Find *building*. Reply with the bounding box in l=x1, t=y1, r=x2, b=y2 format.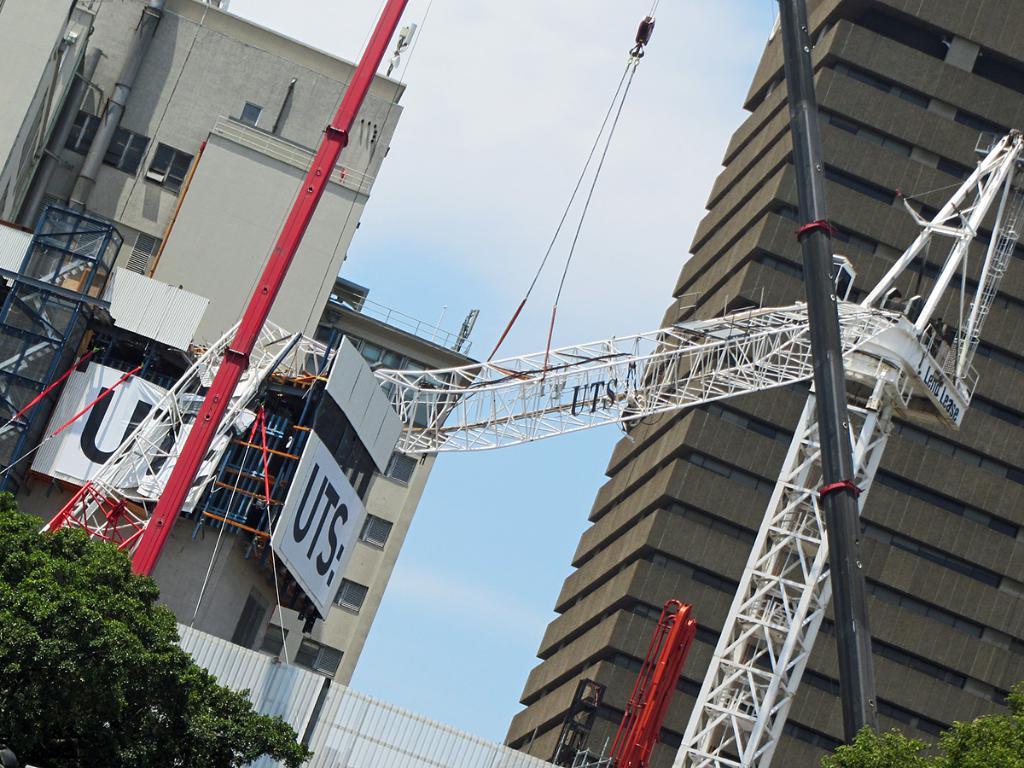
l=253, t=276, r=486, b=691.
